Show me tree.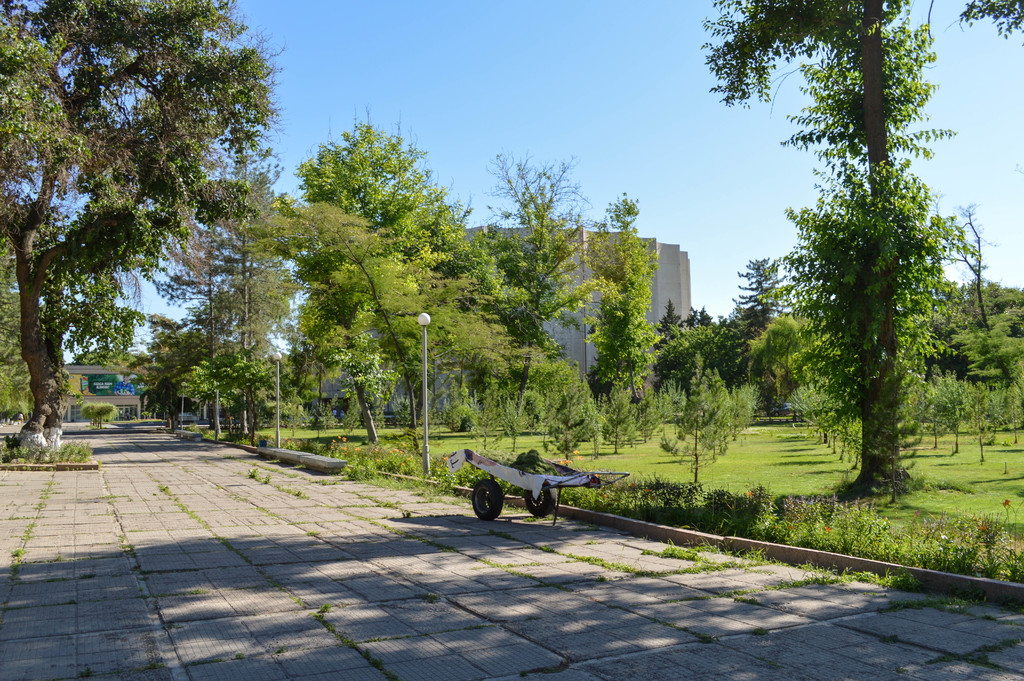
tree is here: <box>703,0,980,504</box>.
